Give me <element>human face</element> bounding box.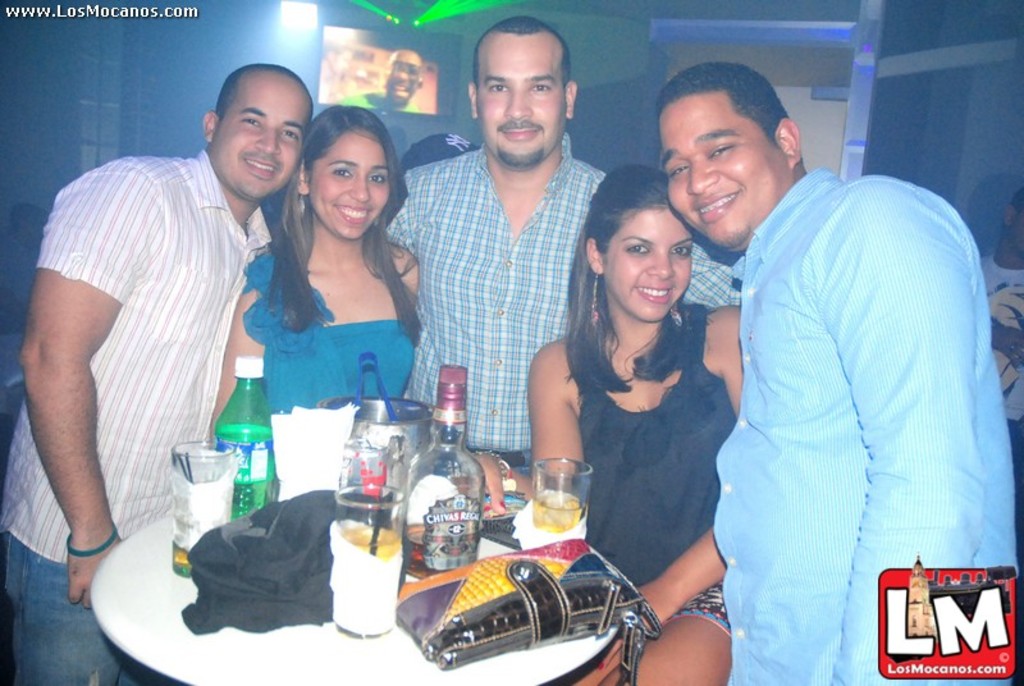
[302,131,394,235].
